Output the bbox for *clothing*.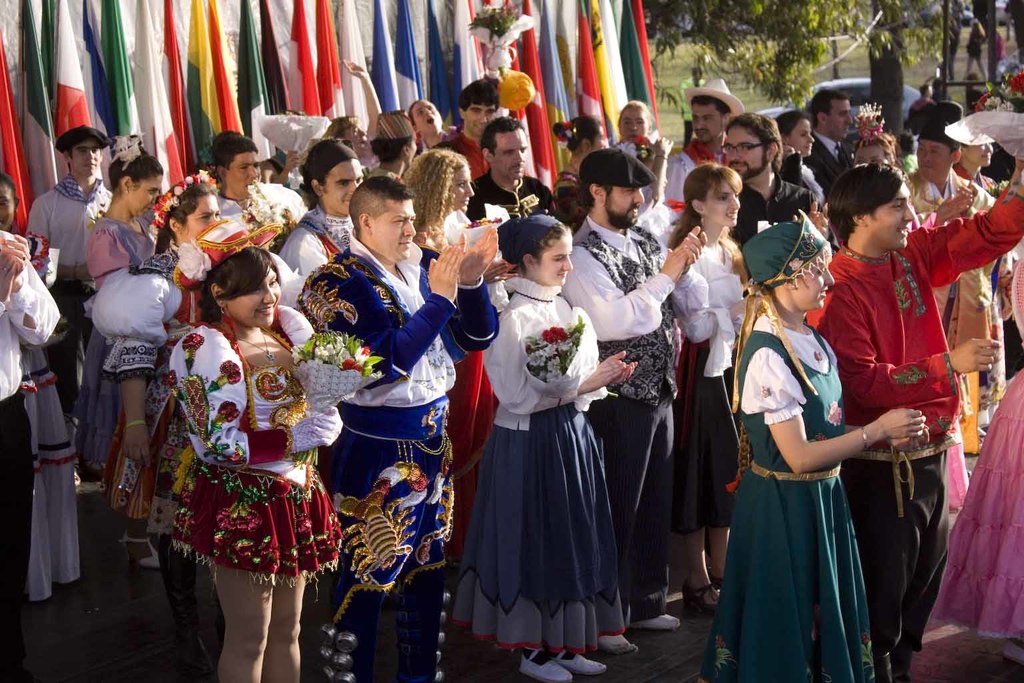
crop(448, 129, 507, 176).
